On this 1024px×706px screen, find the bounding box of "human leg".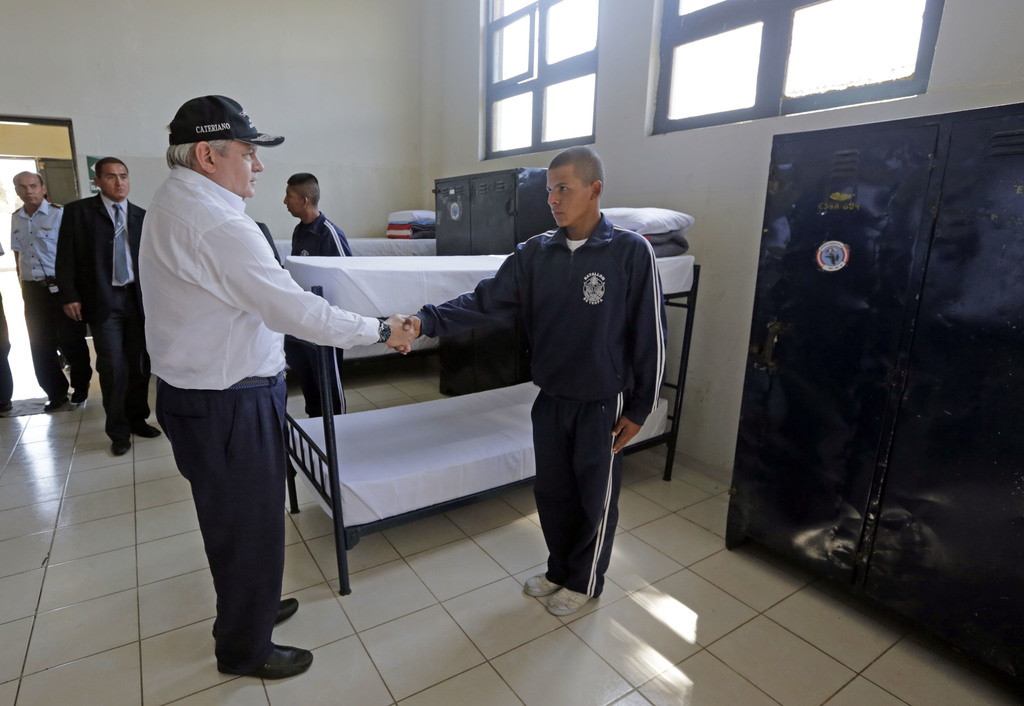
Bounding box: <bbox>27, 279, 70, 409</bbox>.
